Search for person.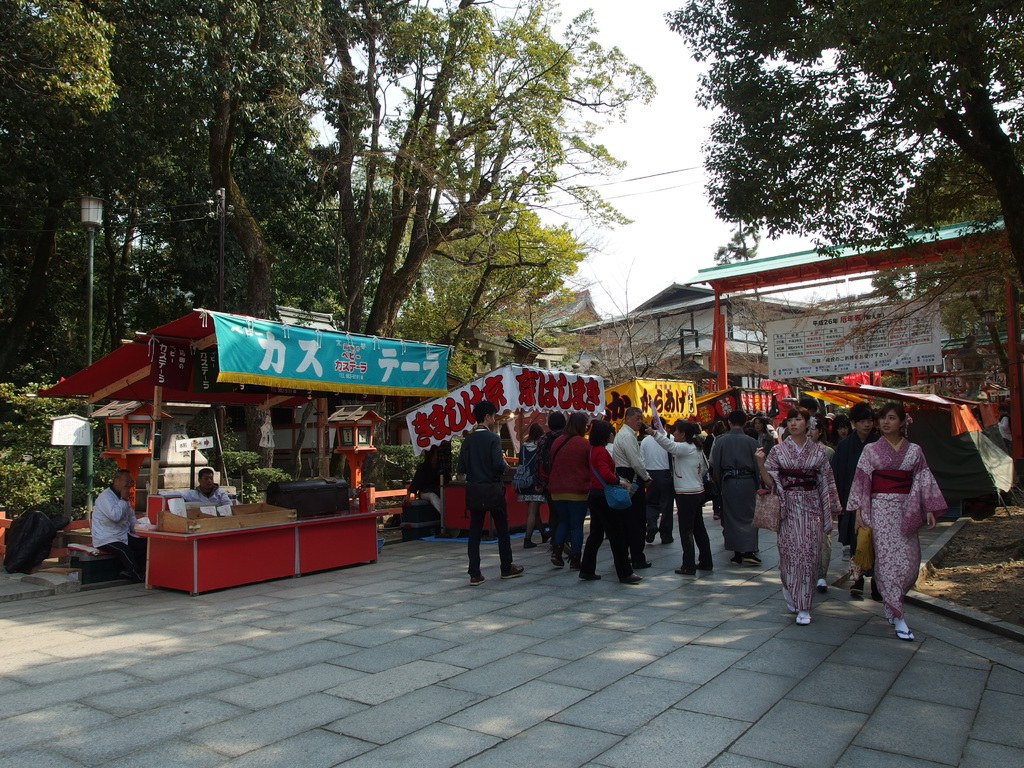
Found at pyautogui.locateOnScreen(406, 447, 446, 520).
